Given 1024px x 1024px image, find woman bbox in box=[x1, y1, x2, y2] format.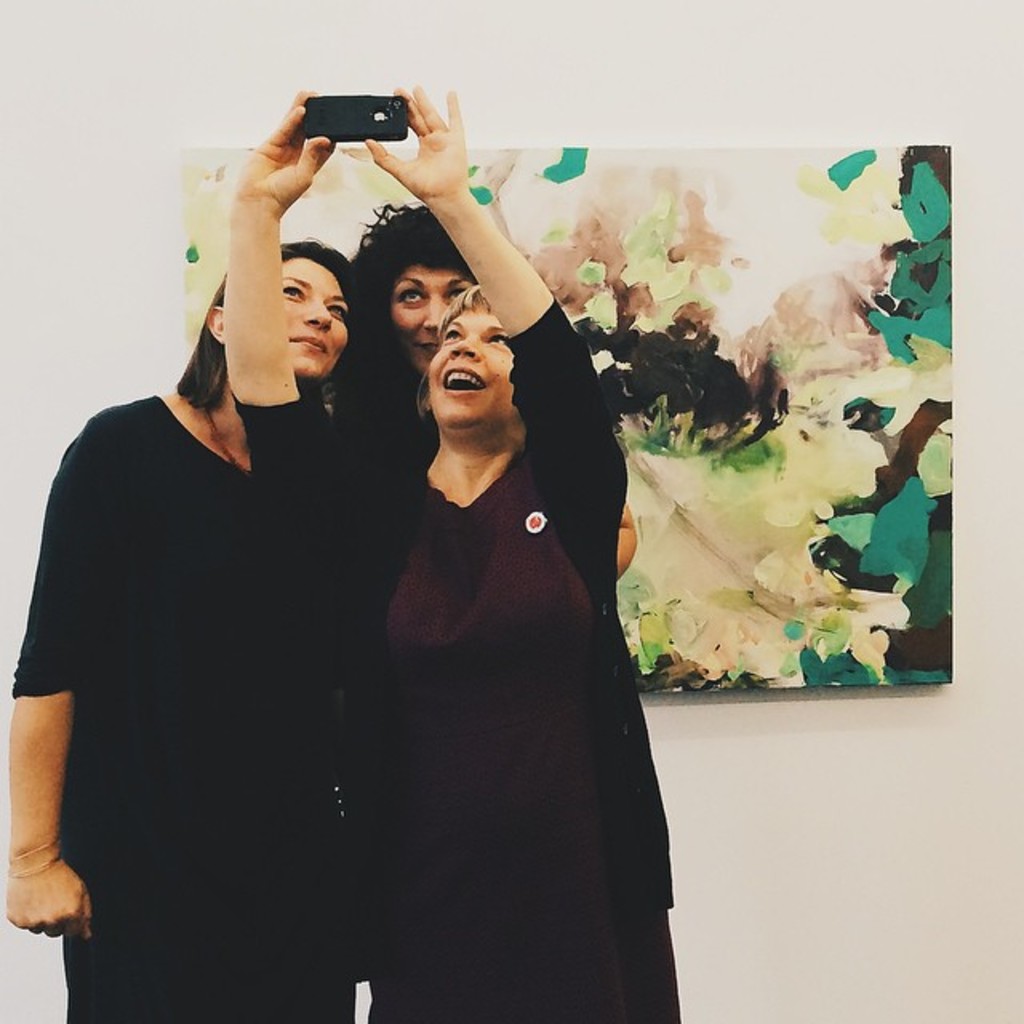
box=[352, 195, 643, 611].
